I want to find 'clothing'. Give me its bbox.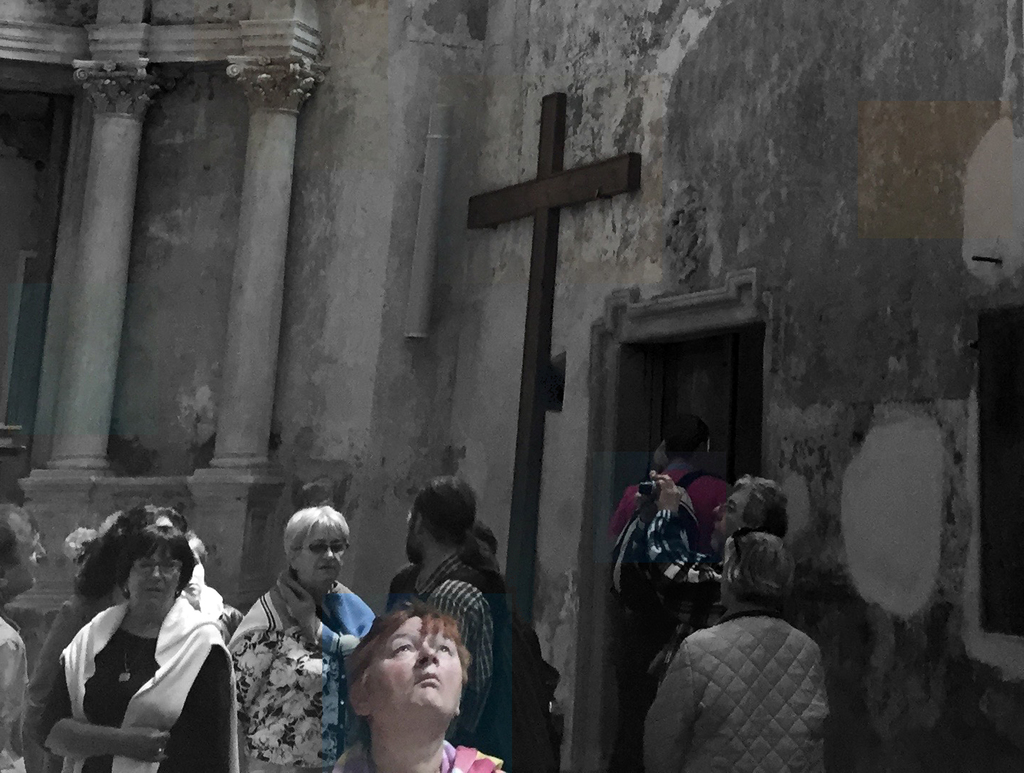
377:562:415:607.
